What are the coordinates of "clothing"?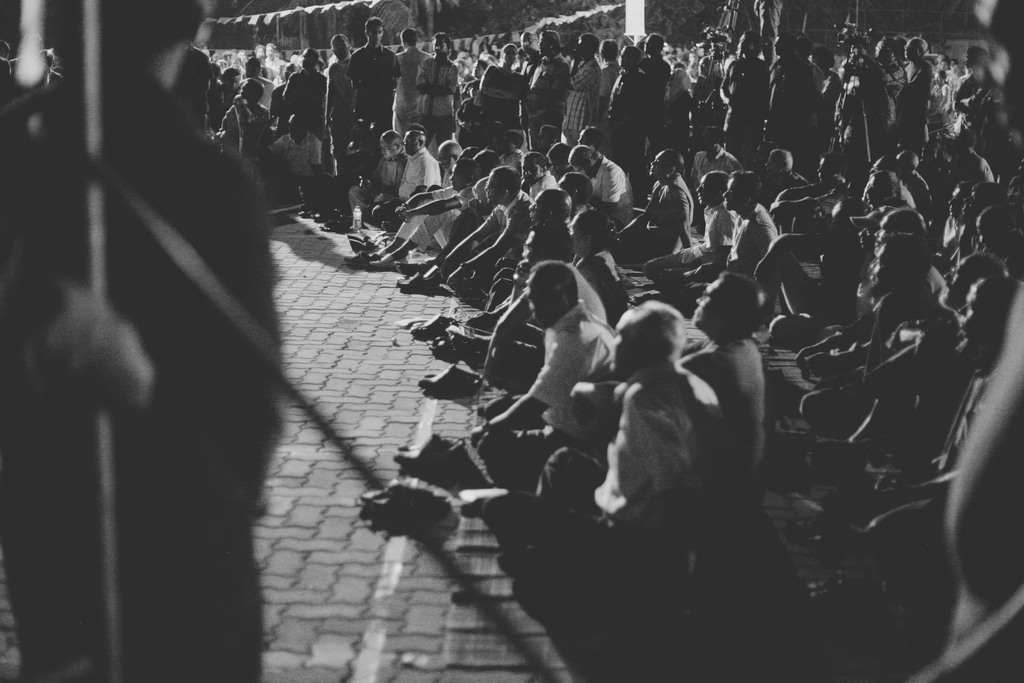
<bbox>388, 181, 479, 243</bbox>.
